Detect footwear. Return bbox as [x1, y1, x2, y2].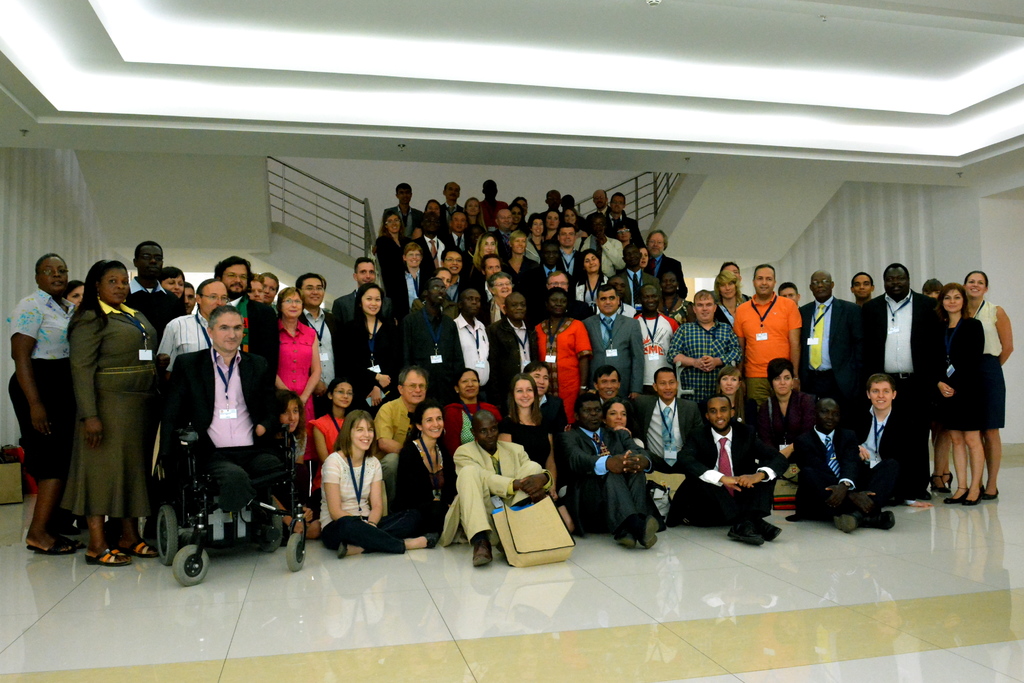
[829, 512, 861, 536].
